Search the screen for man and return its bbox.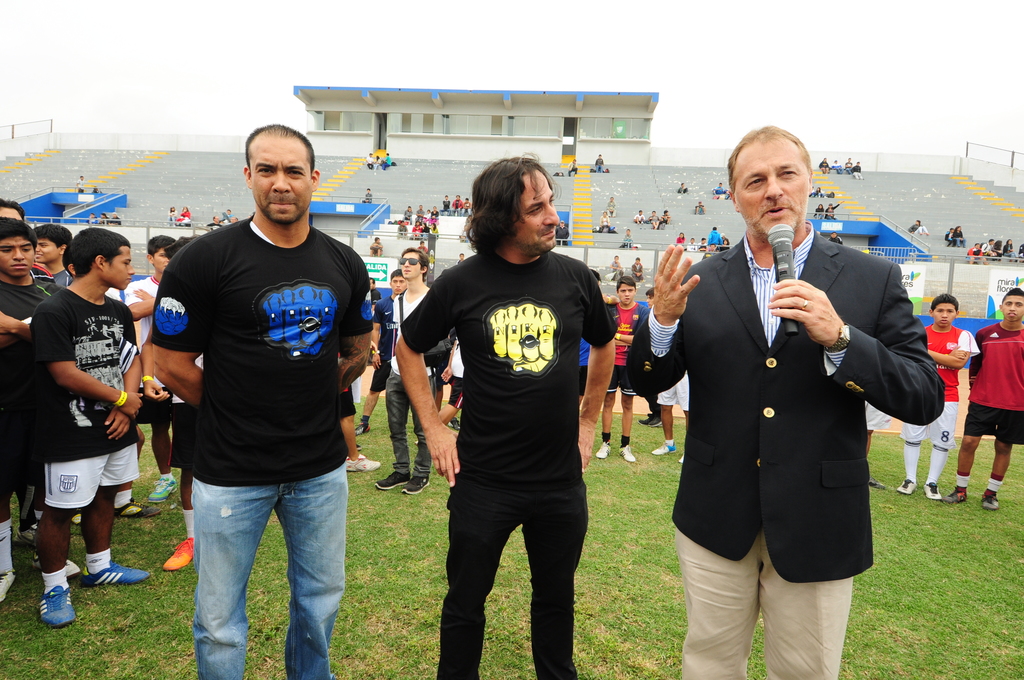
Found: pyautogui.locateOnScreen(648, 209, 661, 231).
